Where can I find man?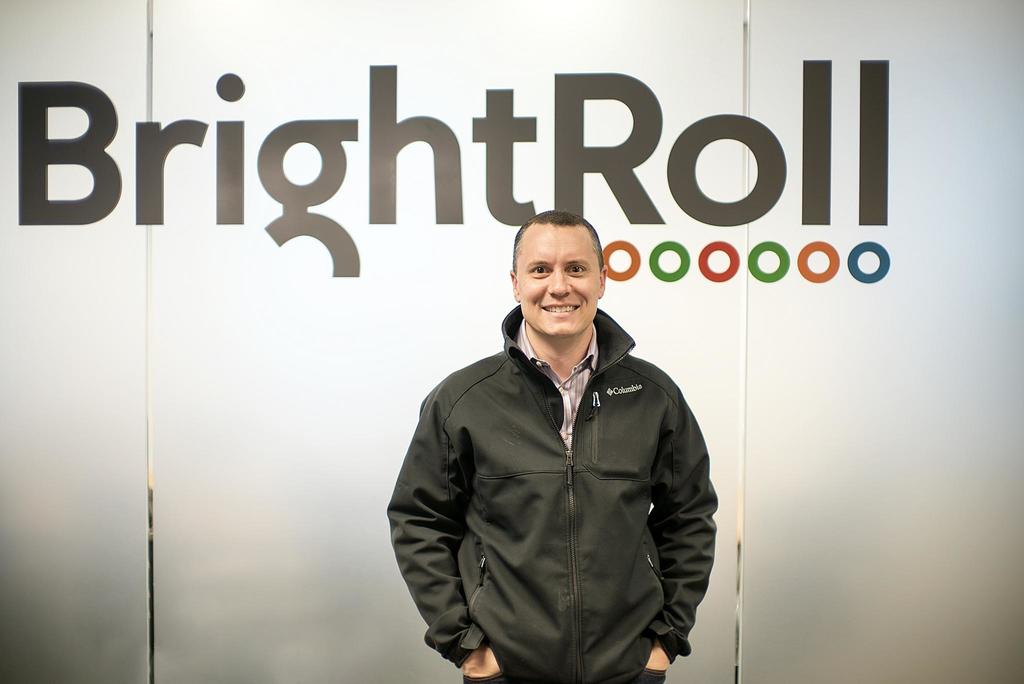
You can find it at x1=400, y1=200, x2=721, y2=683.
